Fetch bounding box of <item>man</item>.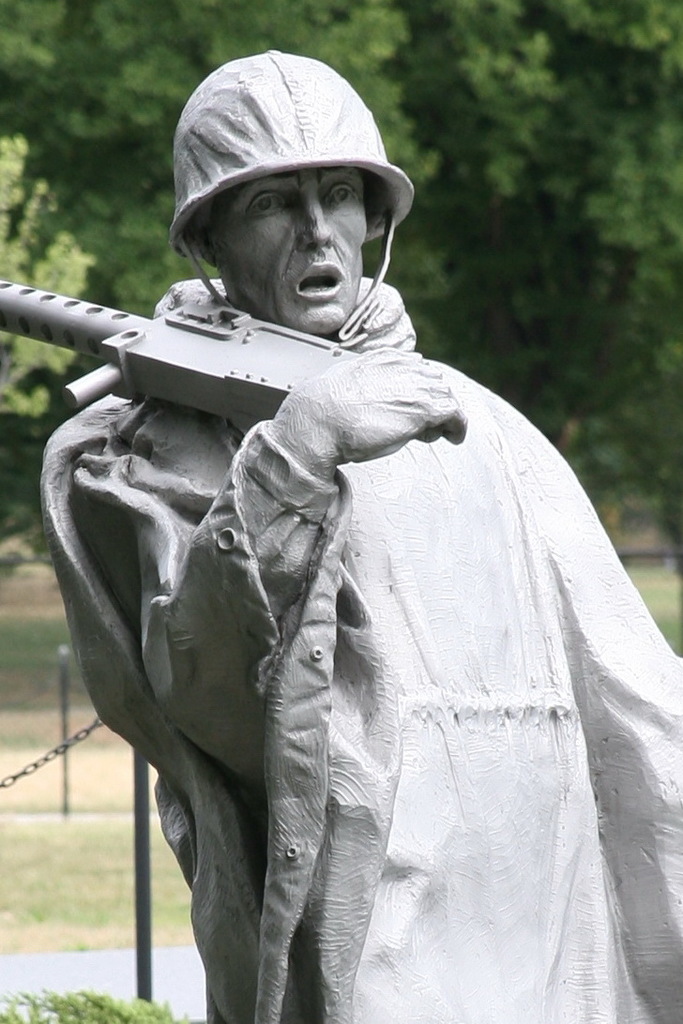
Bbox: locate(53, 80, 637, 1023).
